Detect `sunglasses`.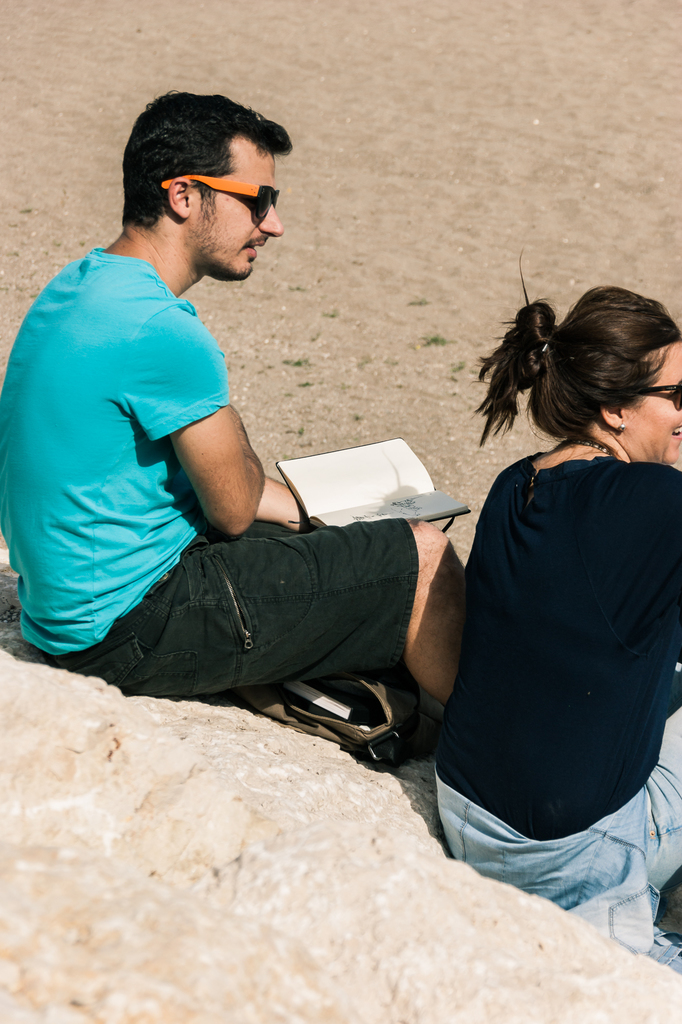
Detected at x1=159, y1=174, x2=282, y2=221.
